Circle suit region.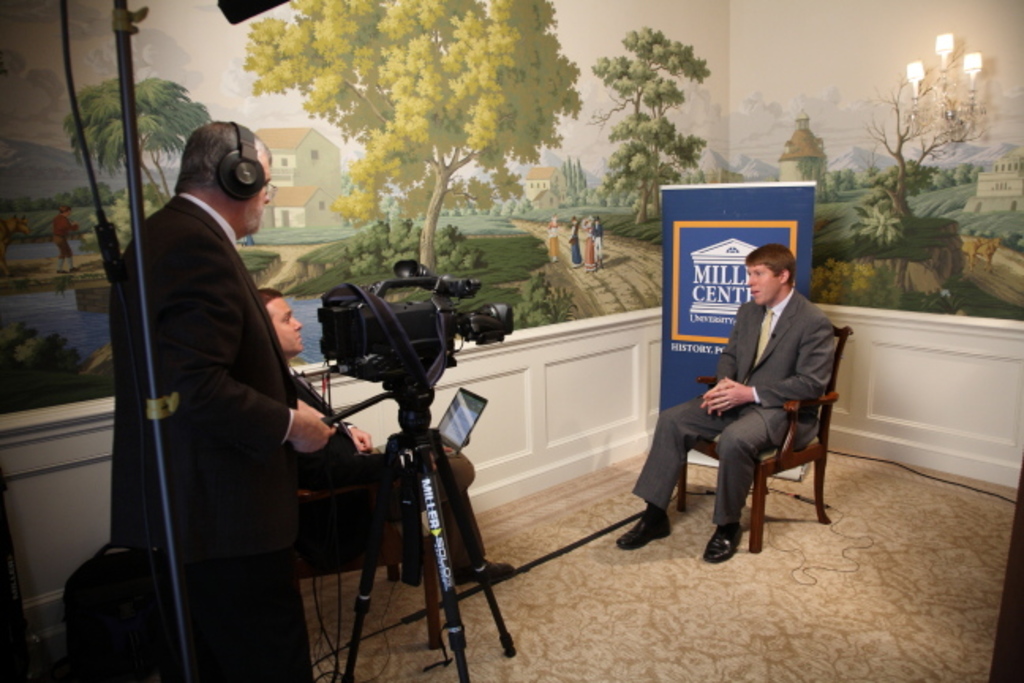
Region: 286, 367, 487, 580.
